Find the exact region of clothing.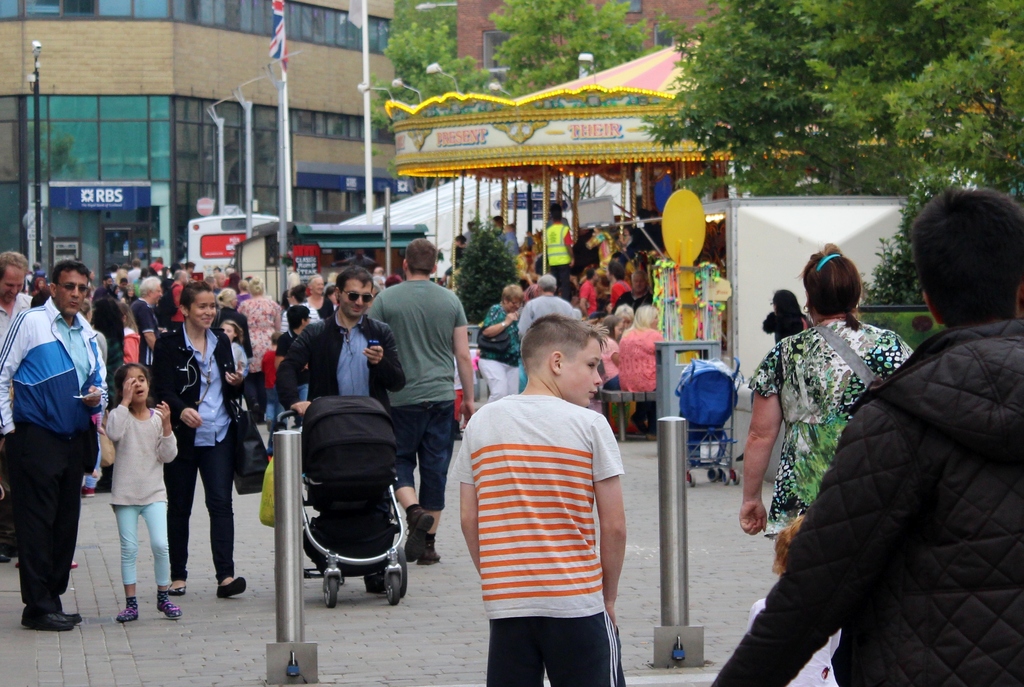
Exact region: locate(545, 224, 577, 295).
